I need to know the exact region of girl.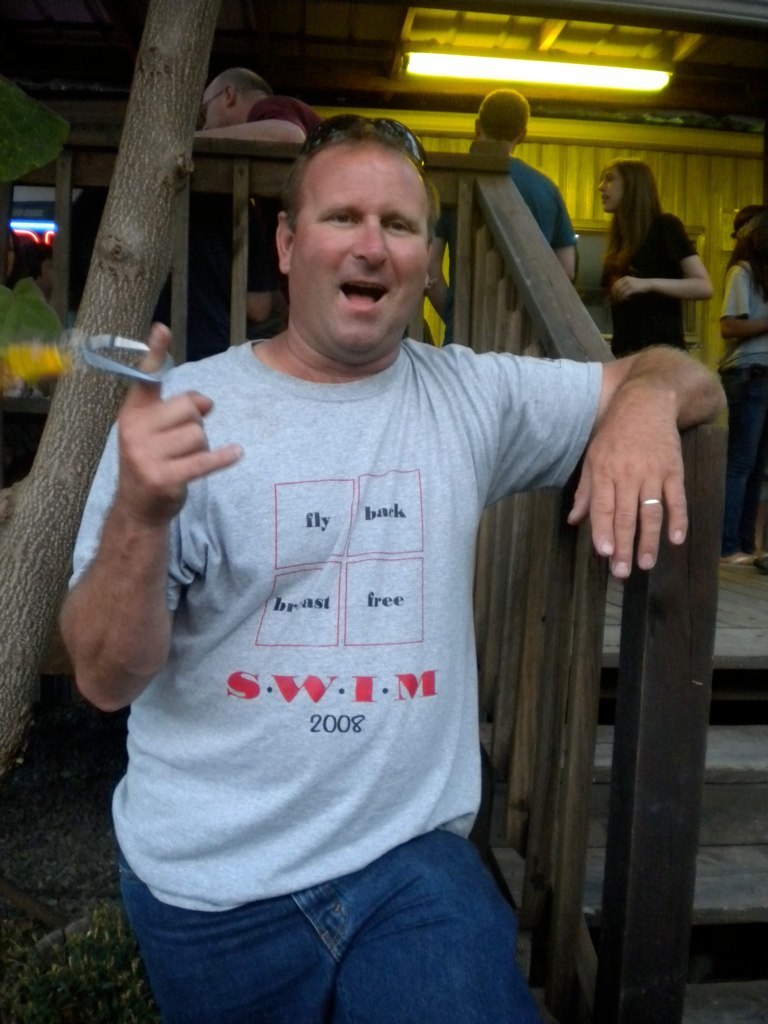
Region: select_region(717, 216, 767, 560).
